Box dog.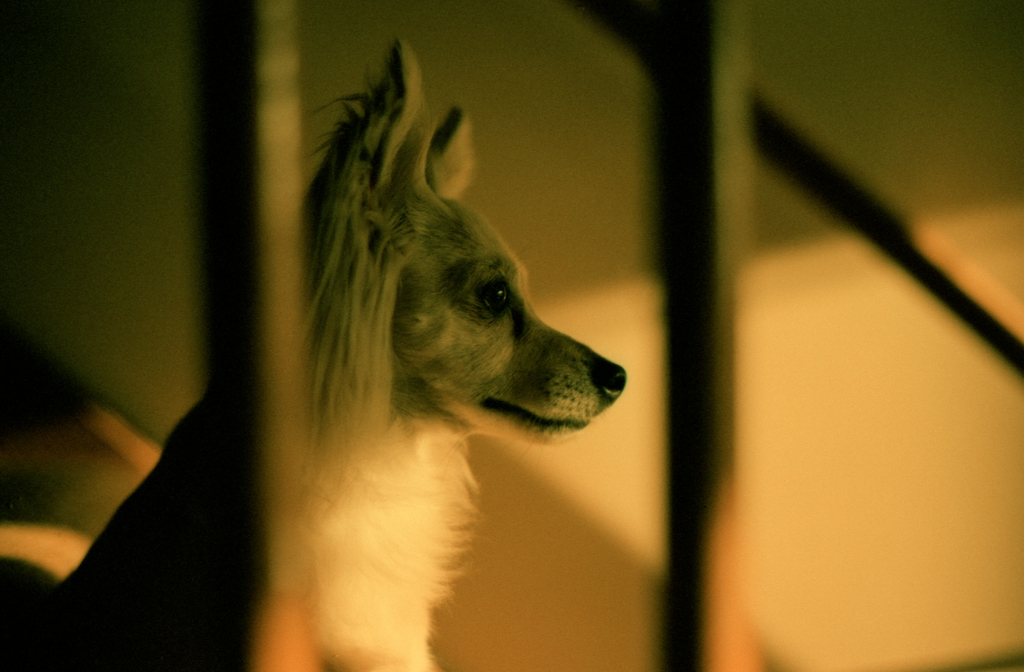
42 35 630 671.
